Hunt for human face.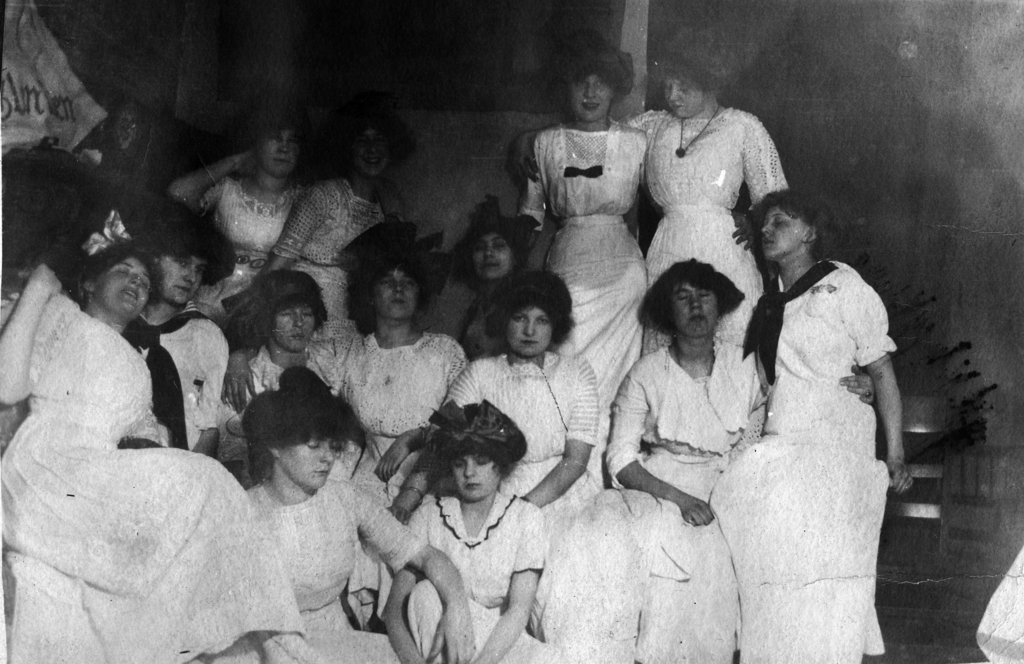
Hunted down at {"left": 474, "top": 237, "right": 531, "bottom": 278}.
